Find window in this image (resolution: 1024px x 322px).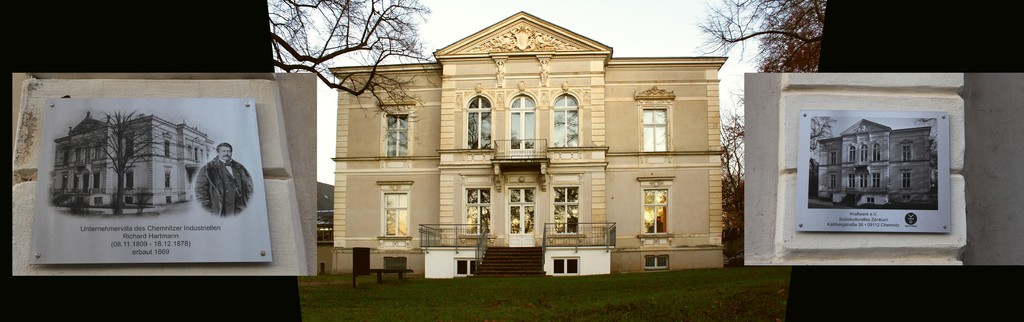
select_region(75, 148, 80, 164).
